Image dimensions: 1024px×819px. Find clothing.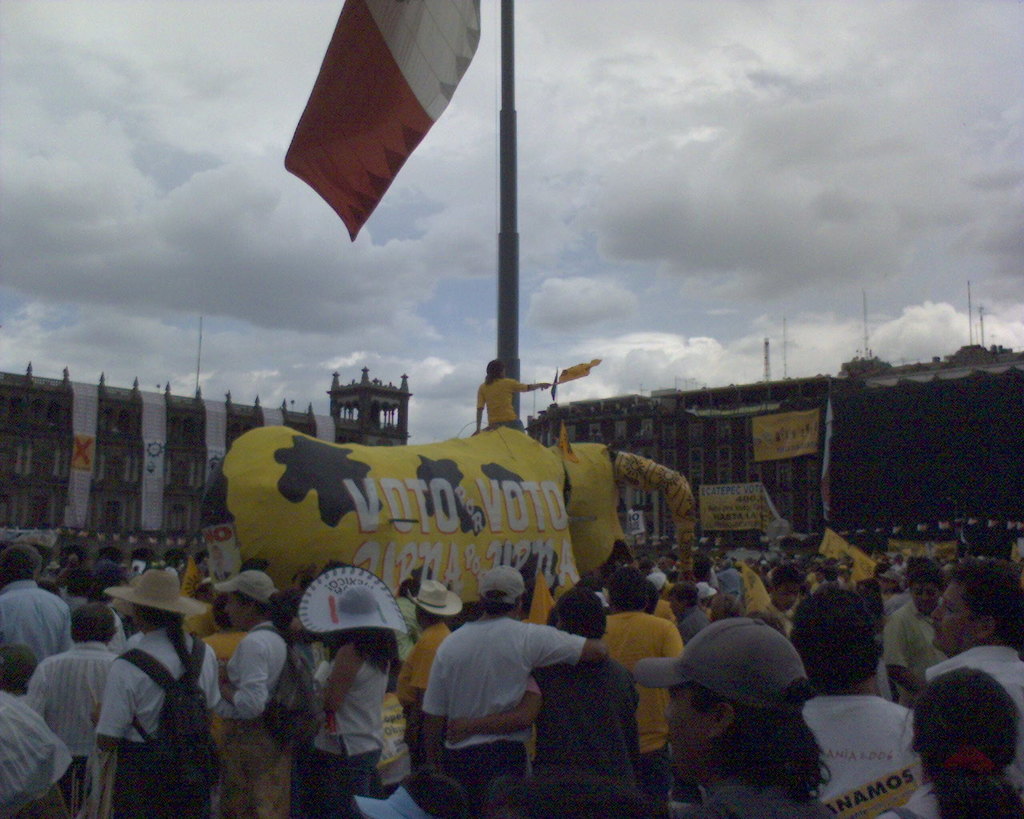
bbox=[25, 638, 117, 818].
